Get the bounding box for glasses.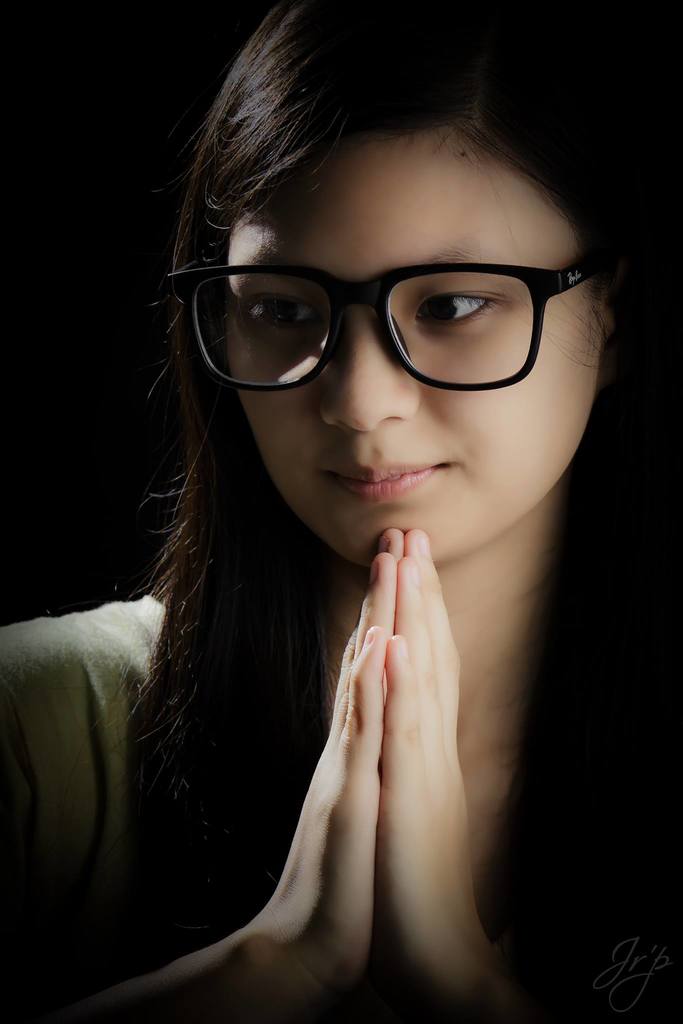
{"x1": 167, "y1": 252, "x2": 593, "y2": 392}.
